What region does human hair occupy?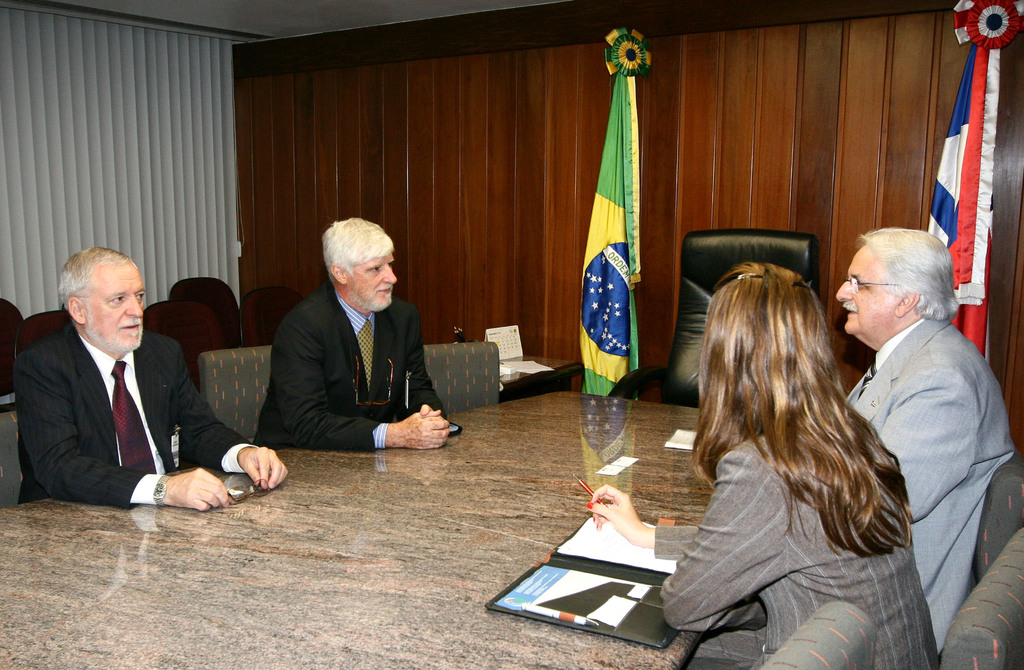
region(56, 247, 139, 310).
